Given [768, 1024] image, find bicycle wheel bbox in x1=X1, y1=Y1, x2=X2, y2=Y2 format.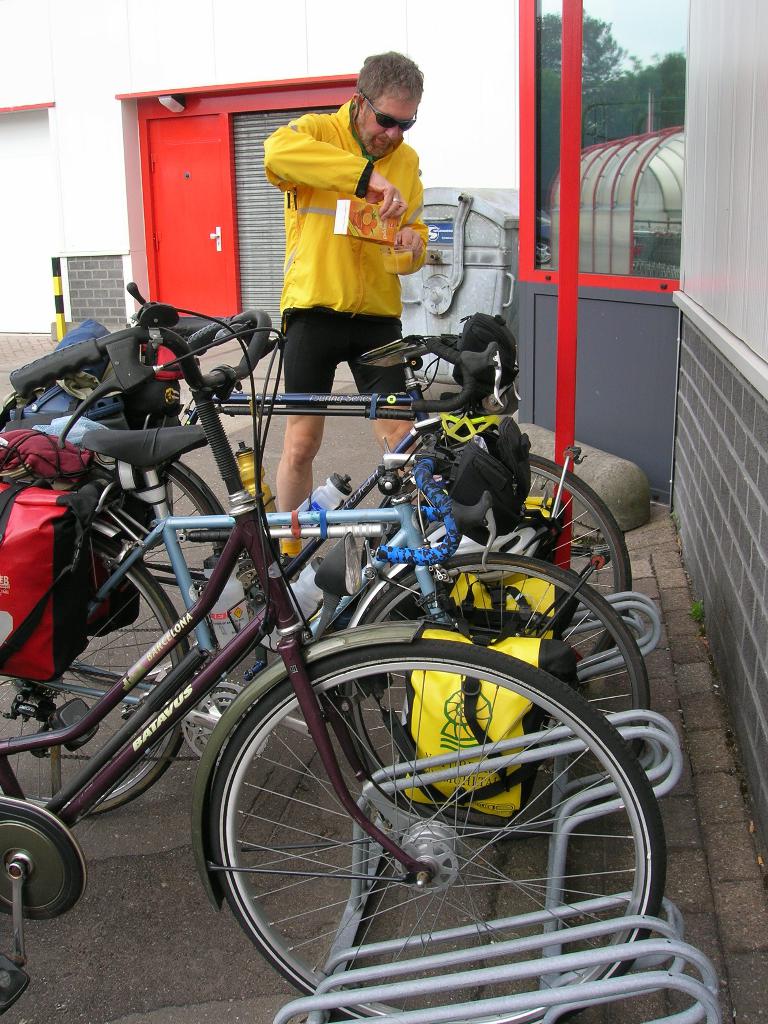
x1=361, y1=445, x2=632, y2=684.
